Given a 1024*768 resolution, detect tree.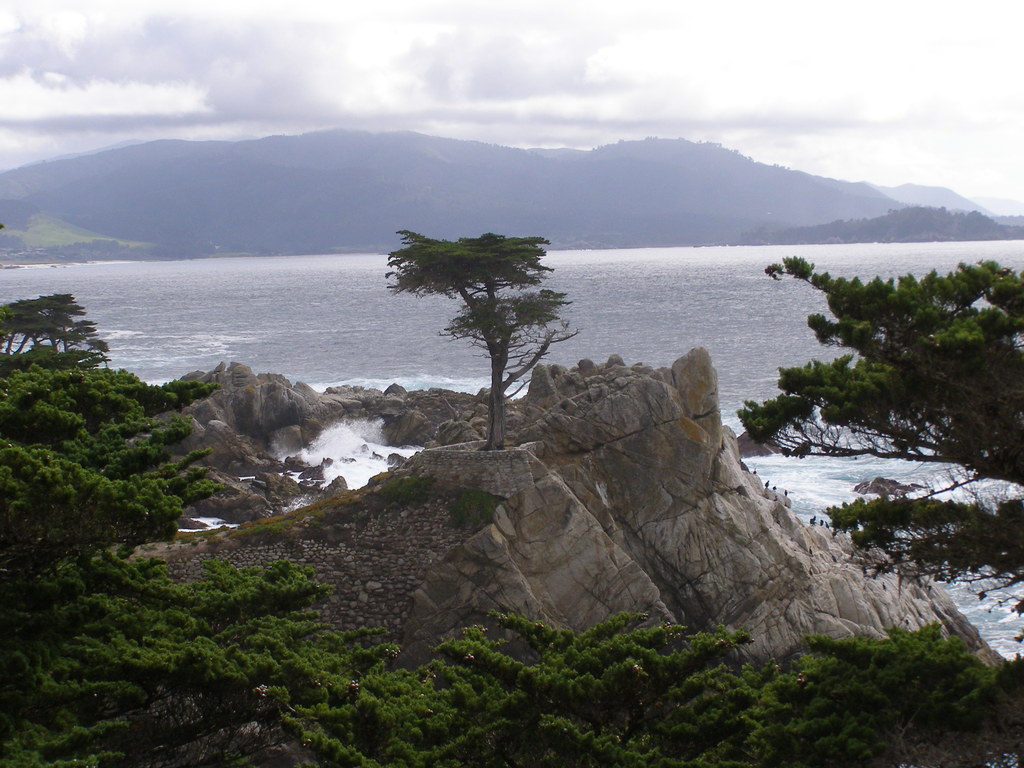
bbox(19, 300, 48, 350).
